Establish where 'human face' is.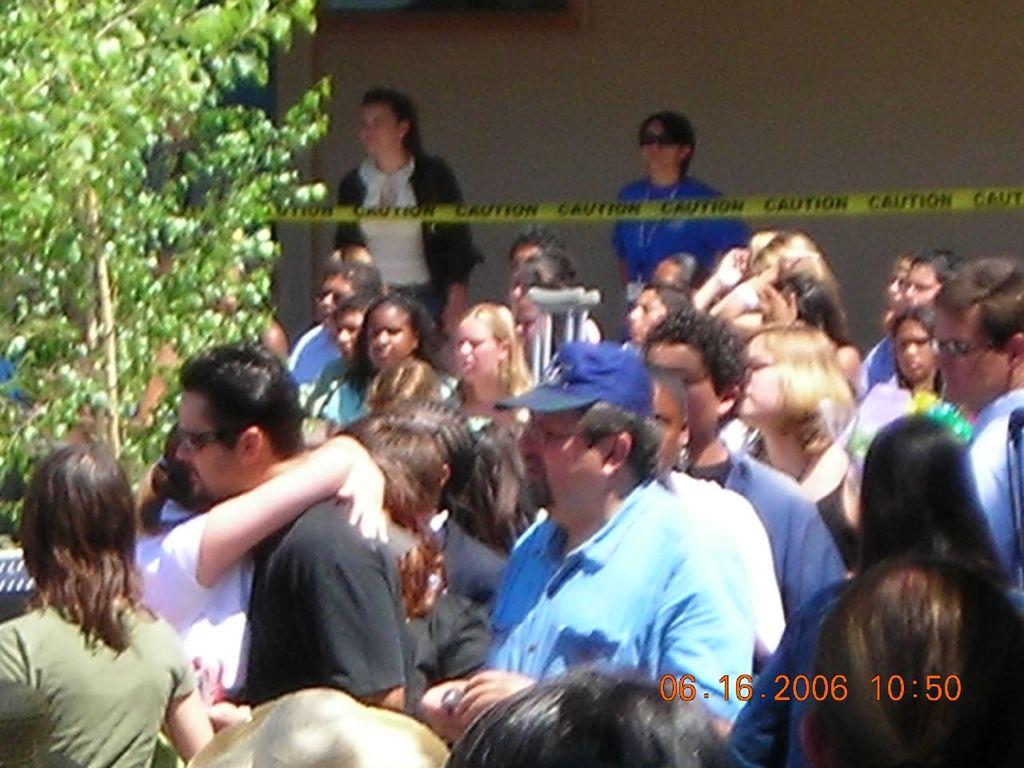
Established at l=317, t=268, r=351, b=326.
